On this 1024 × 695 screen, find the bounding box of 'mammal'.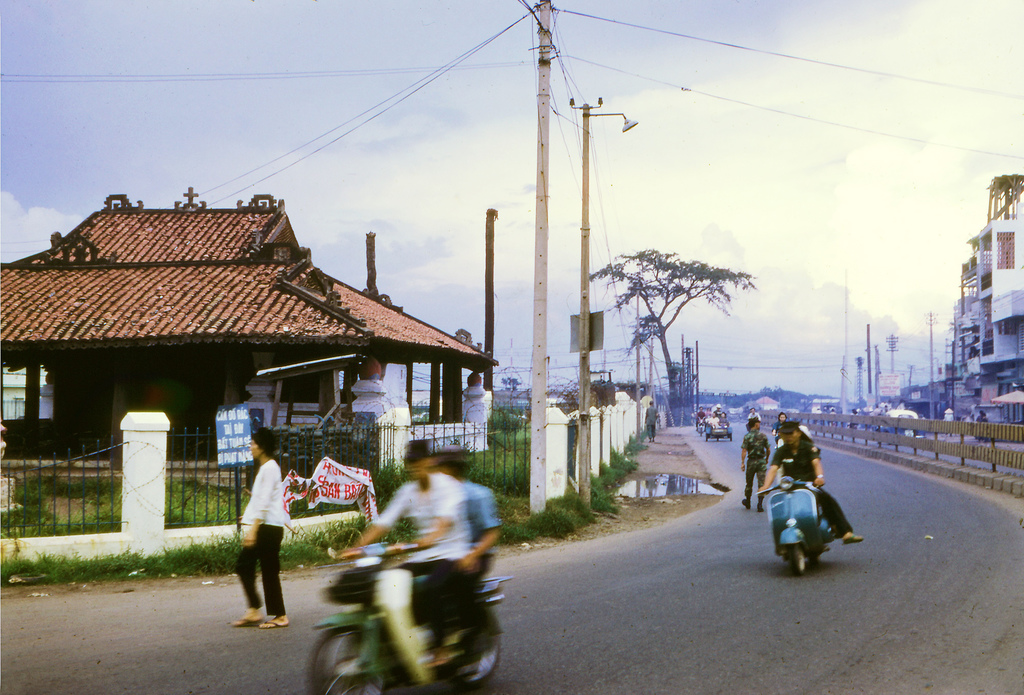
Bounding box: <bbox>758, 420, 863, 544</bbox>.
